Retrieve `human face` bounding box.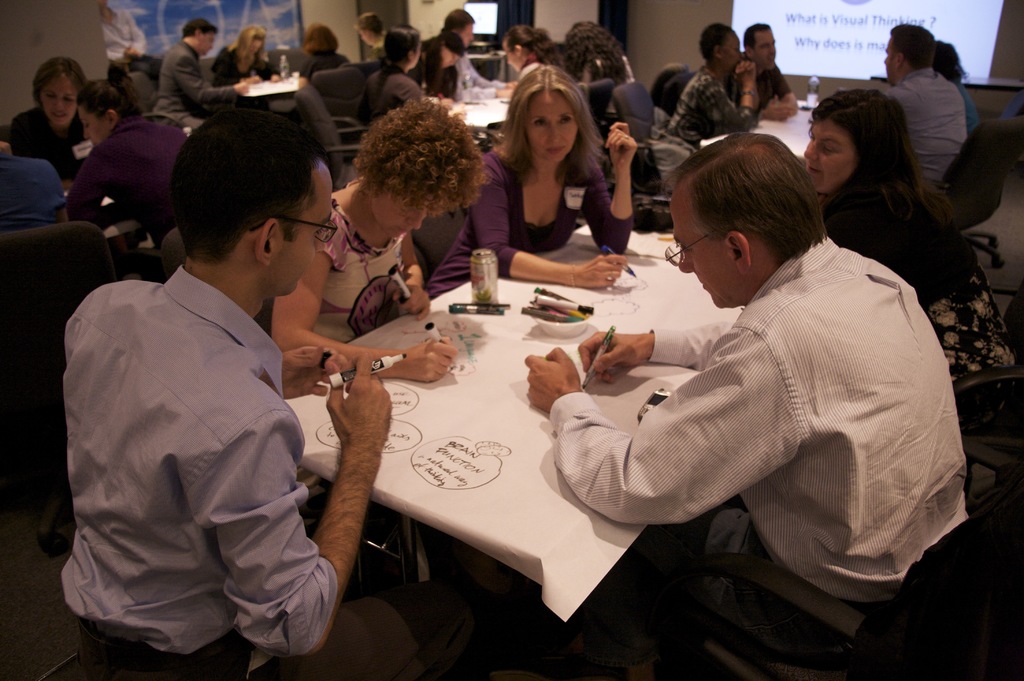
Bounding box: detection(372, 192, 430, 240).
